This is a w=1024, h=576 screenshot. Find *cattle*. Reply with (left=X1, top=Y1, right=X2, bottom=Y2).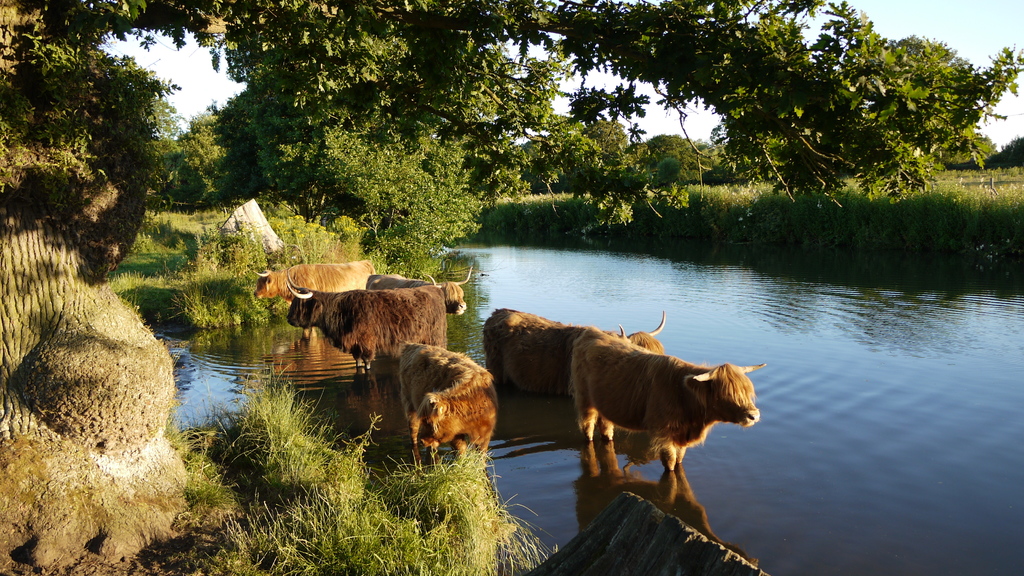
(left=569, top=327, right=766, bottom=466).
